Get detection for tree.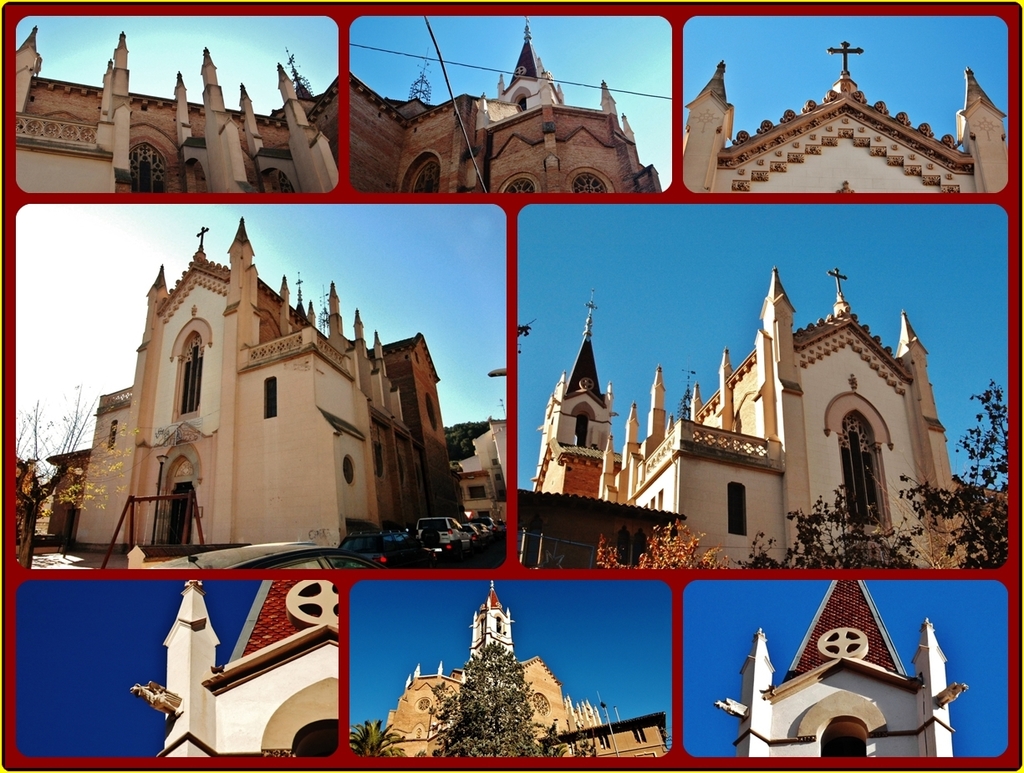
Detection: 12/382/145/567.
